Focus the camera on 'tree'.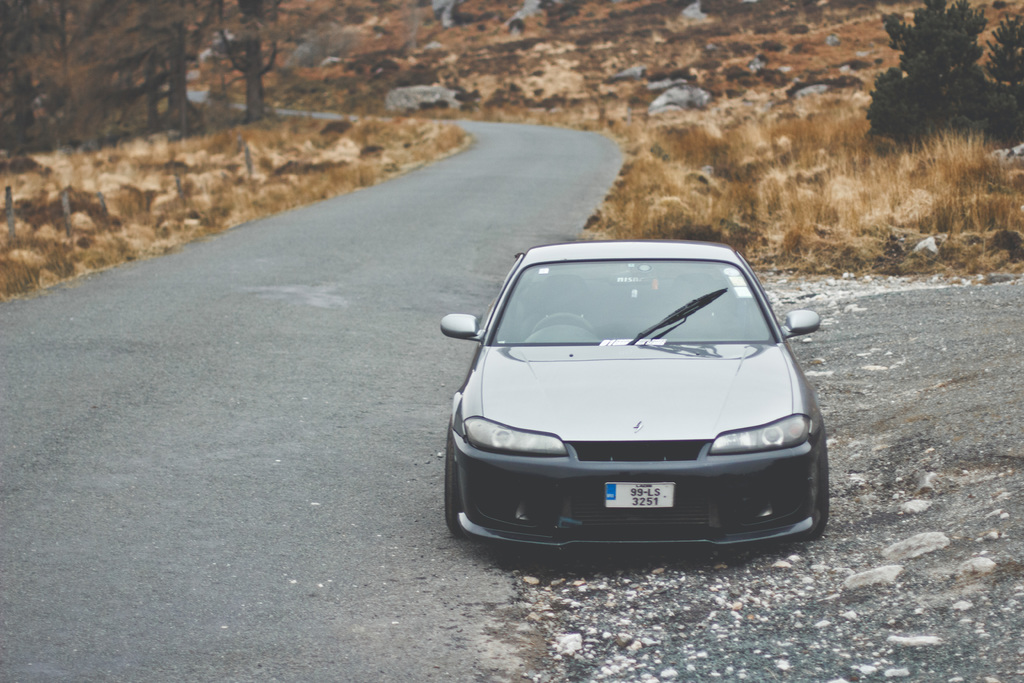
Focus region: l=873, t=8, r=1005, b=158.
